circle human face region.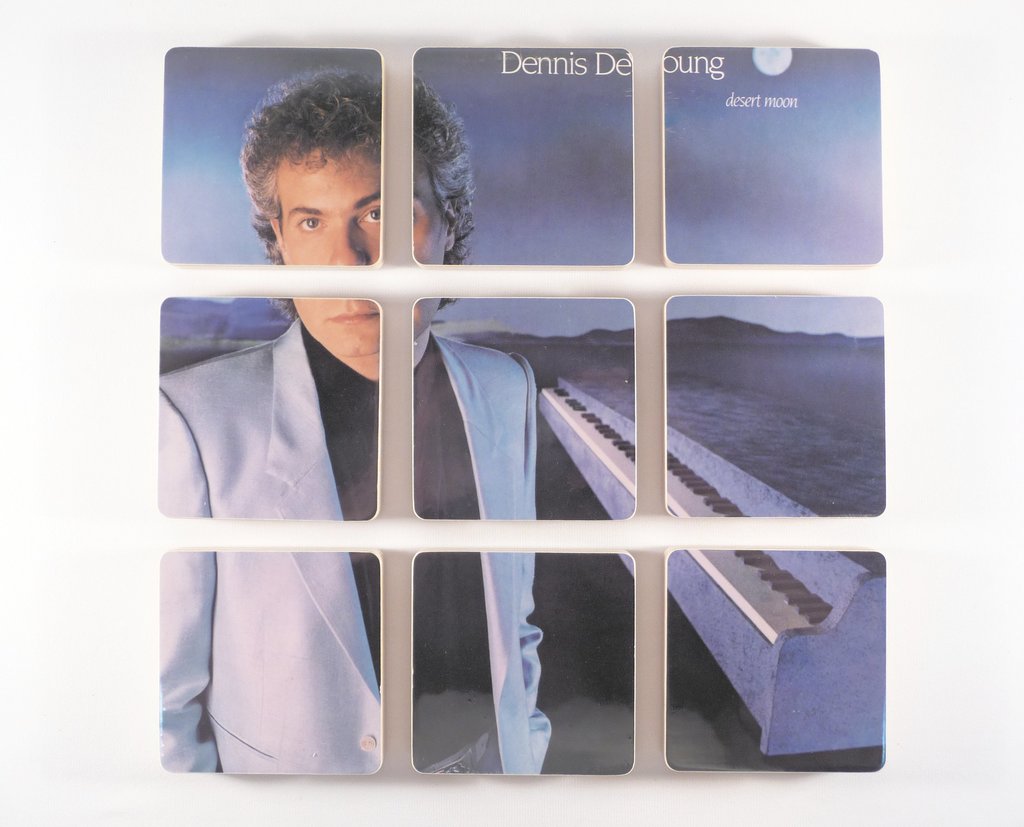
Region: x1=284 y1=146 x2=465 y2=362.
